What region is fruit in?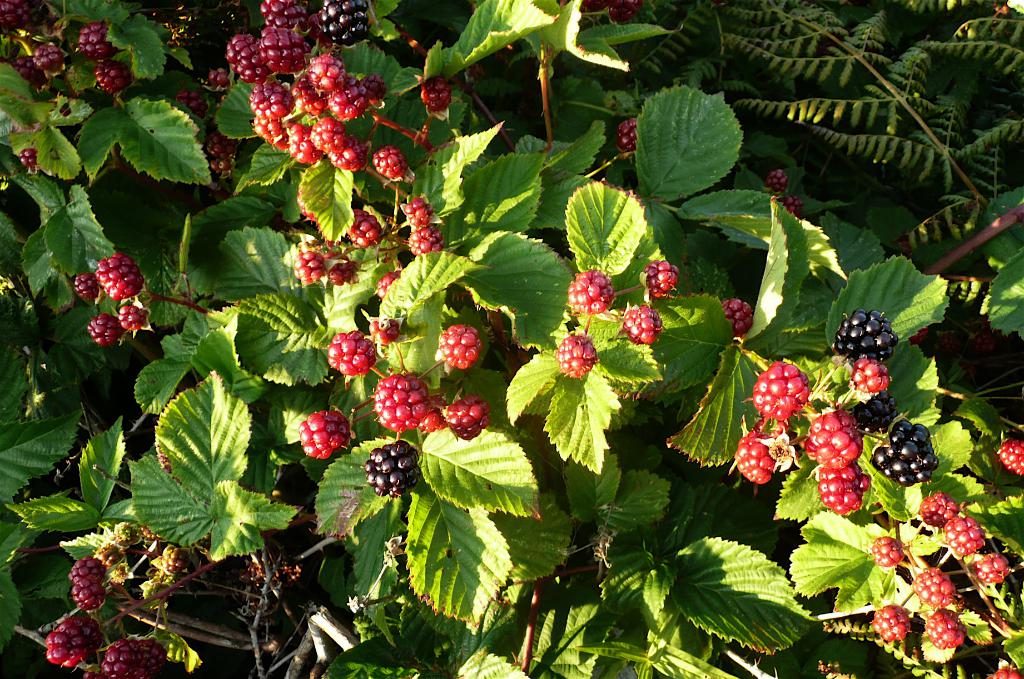
(754,172,800,216).
